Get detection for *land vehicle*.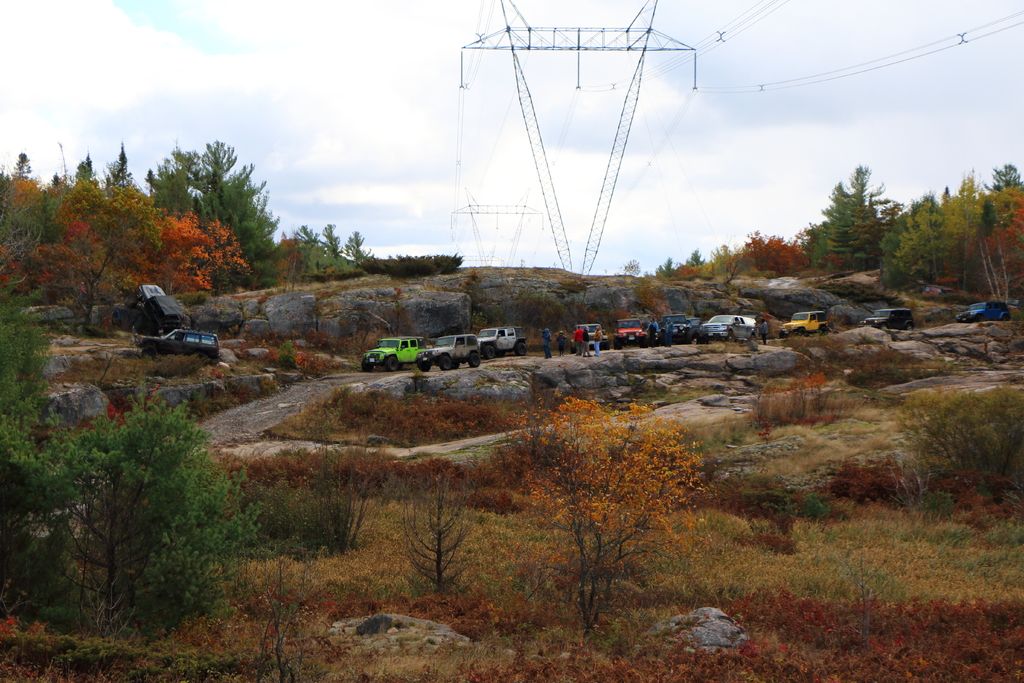
Detection: <bbox>614, 318, 648, 349</bbox>.
